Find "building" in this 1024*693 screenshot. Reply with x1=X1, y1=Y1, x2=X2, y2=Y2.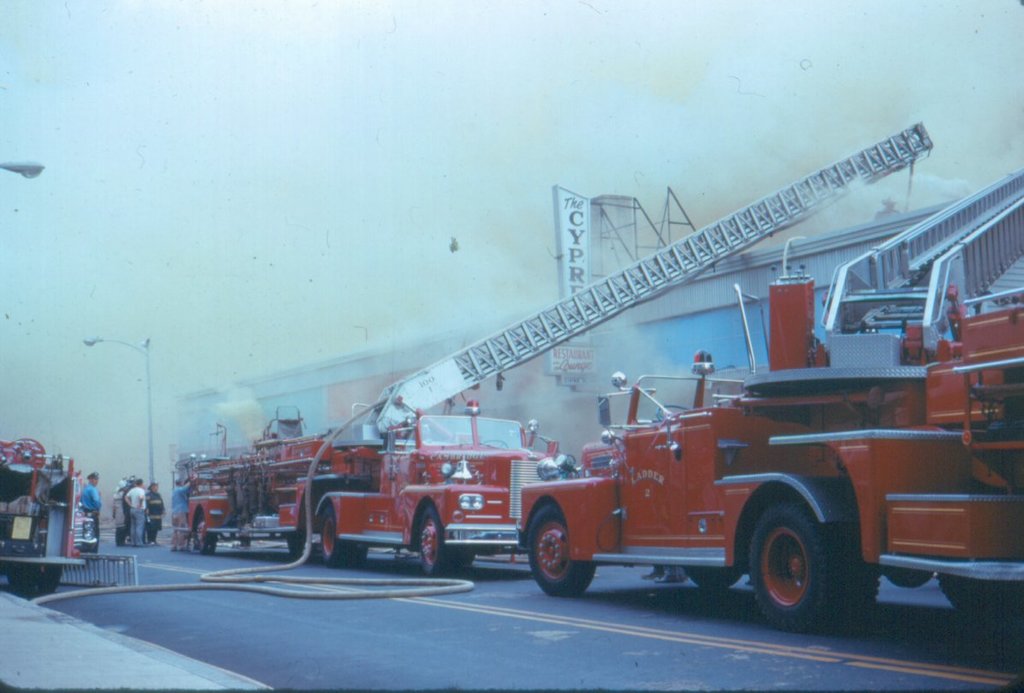
x1=175, y1=197, x2=962, y2=462.
